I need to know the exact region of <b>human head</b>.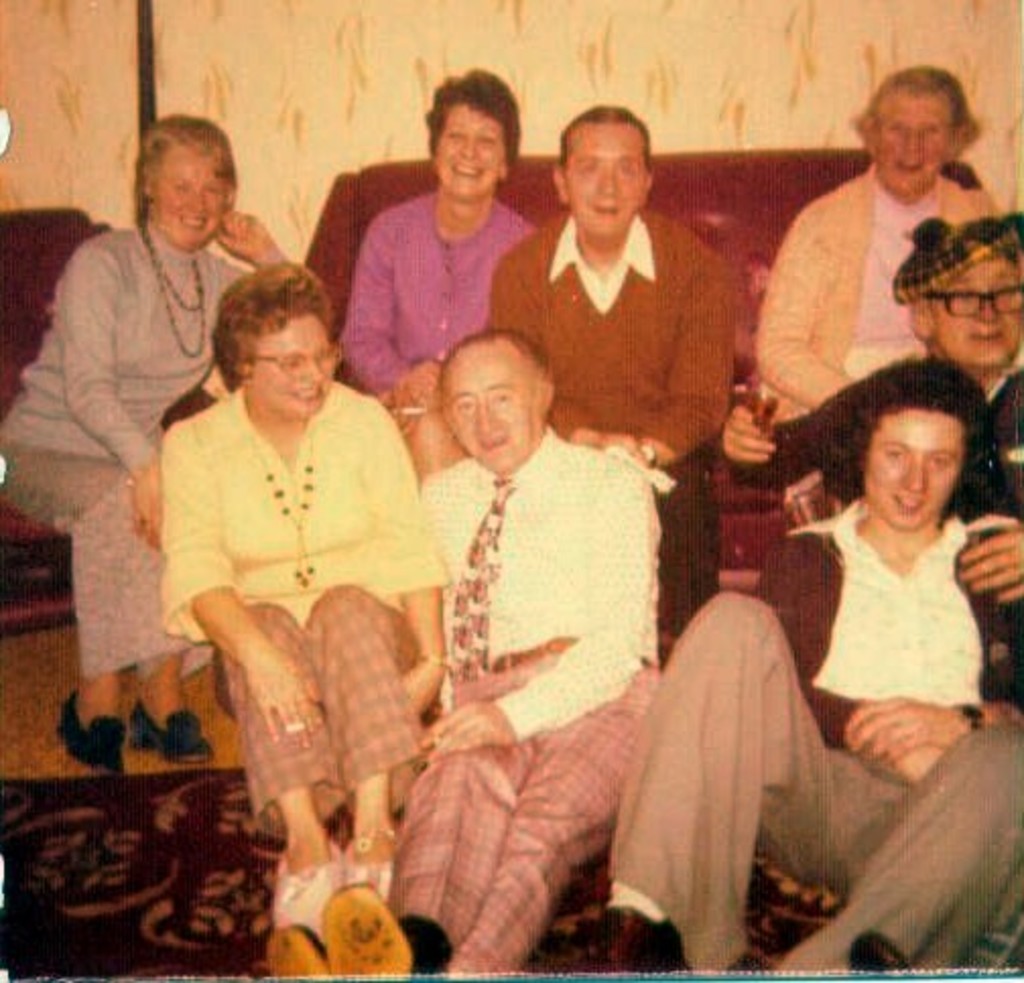
Region: x1=429, y1=73, x2=522, y2=203.
